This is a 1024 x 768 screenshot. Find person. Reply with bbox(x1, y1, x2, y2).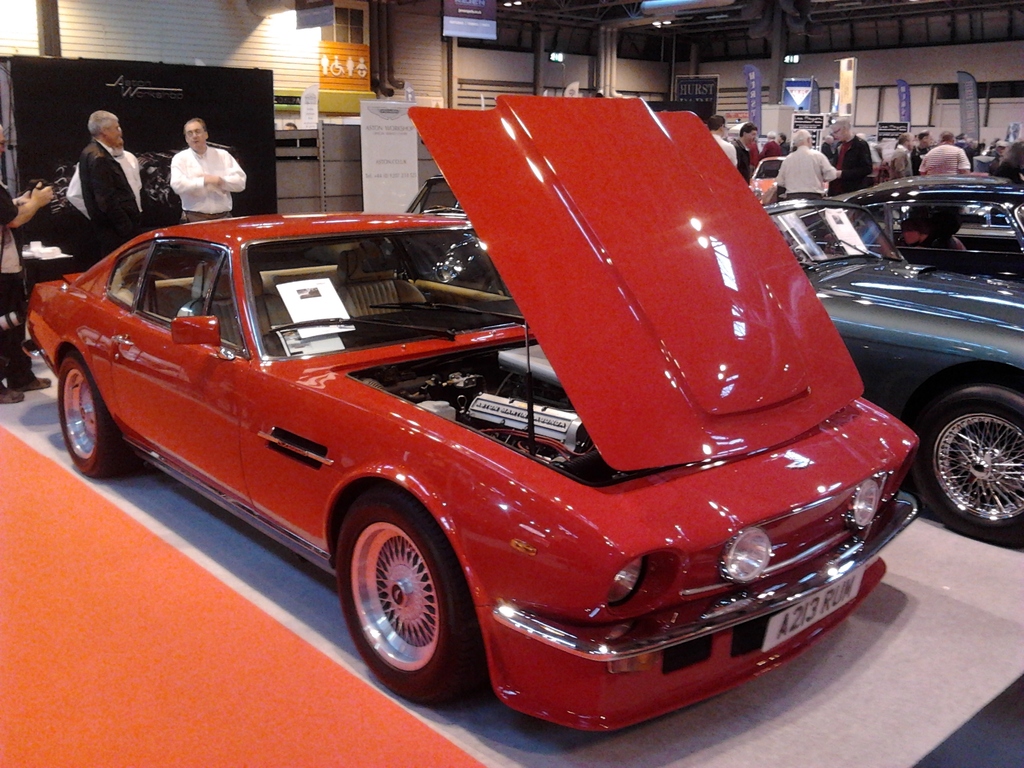
bbox(889, 134, 920, 183).
